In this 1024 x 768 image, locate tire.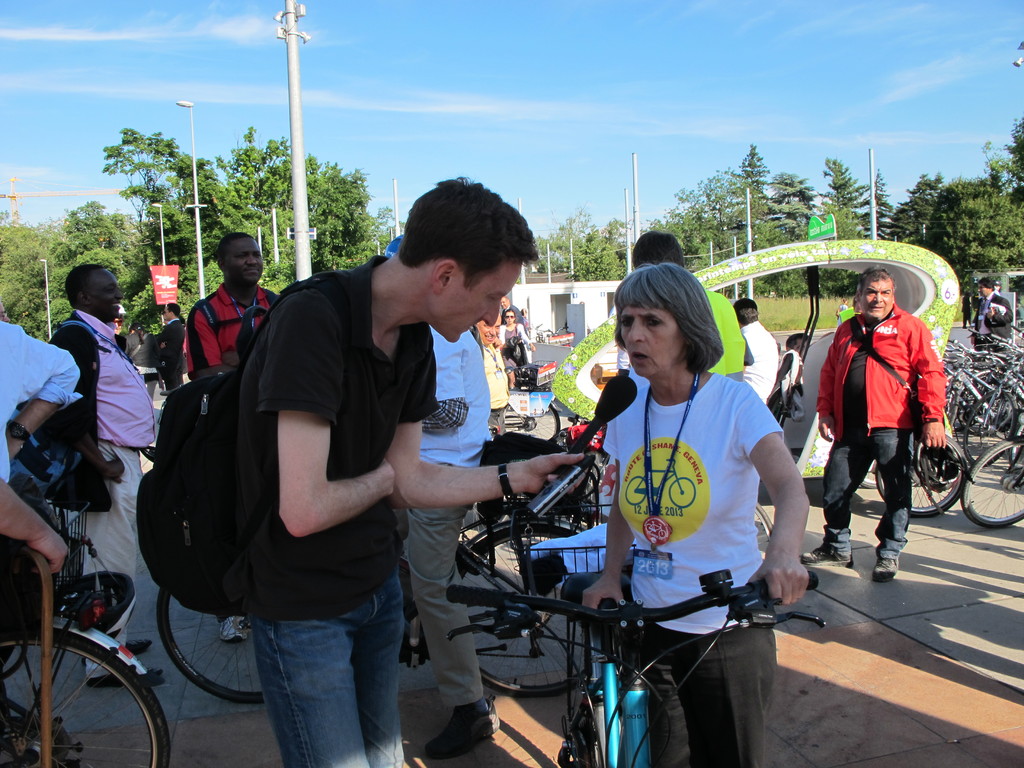
Bounding box: BBox(964, 384, 1011, 433).
